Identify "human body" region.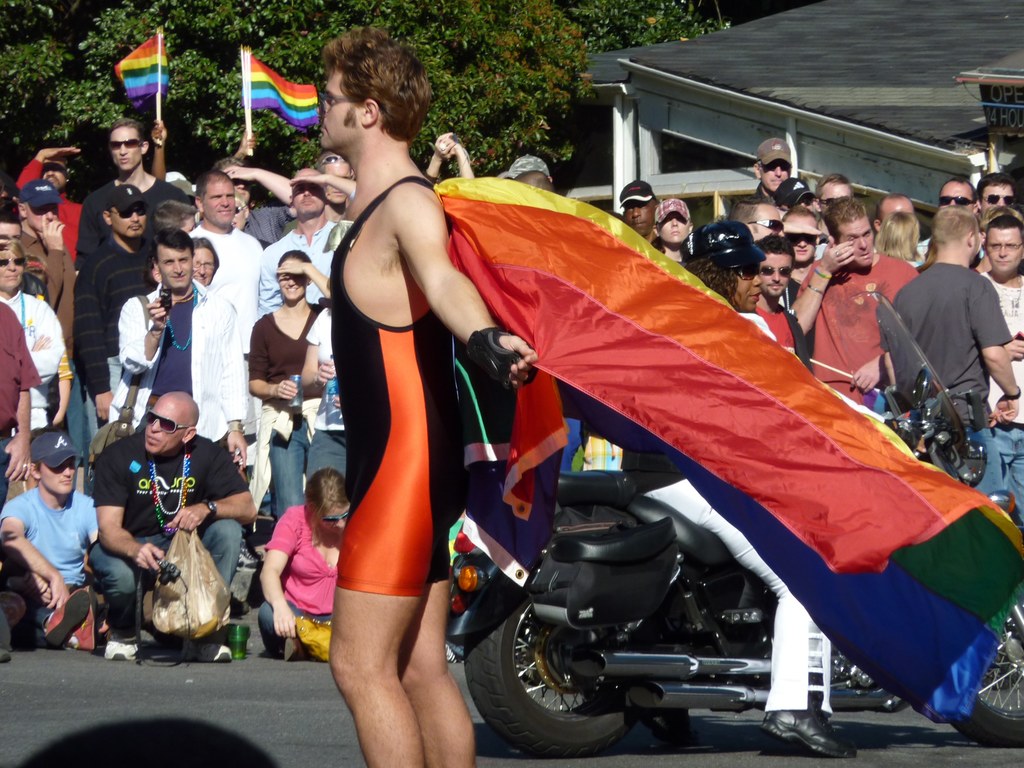
Region: select_region(79, 121, 207, 286).
